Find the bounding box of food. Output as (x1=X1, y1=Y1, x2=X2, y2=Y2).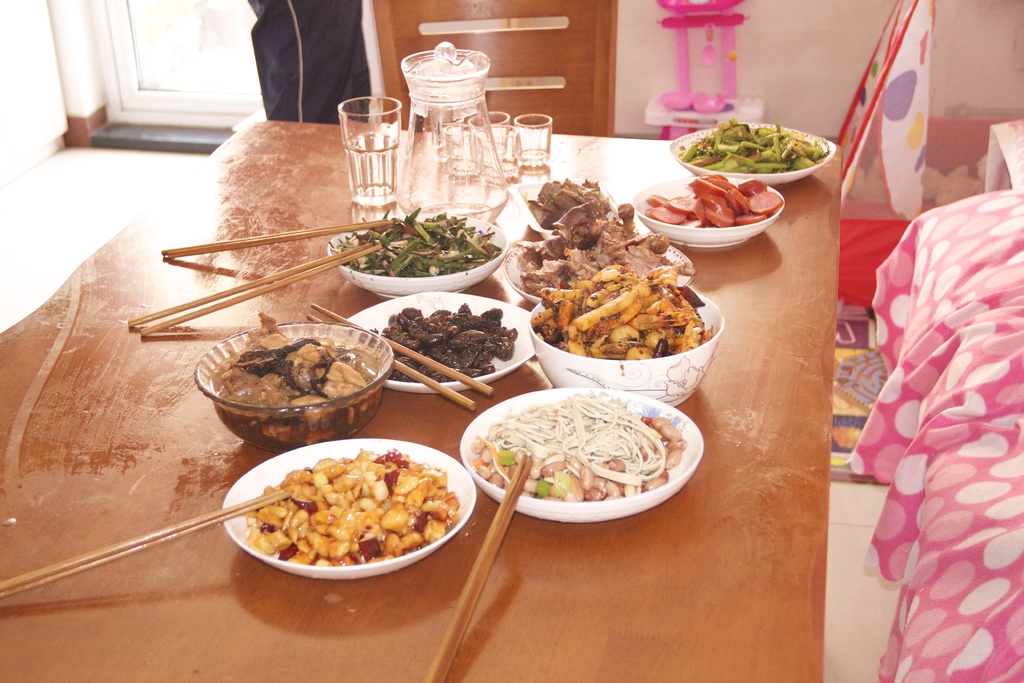
(x1=522, y1=170, x2=669, y2=263).
